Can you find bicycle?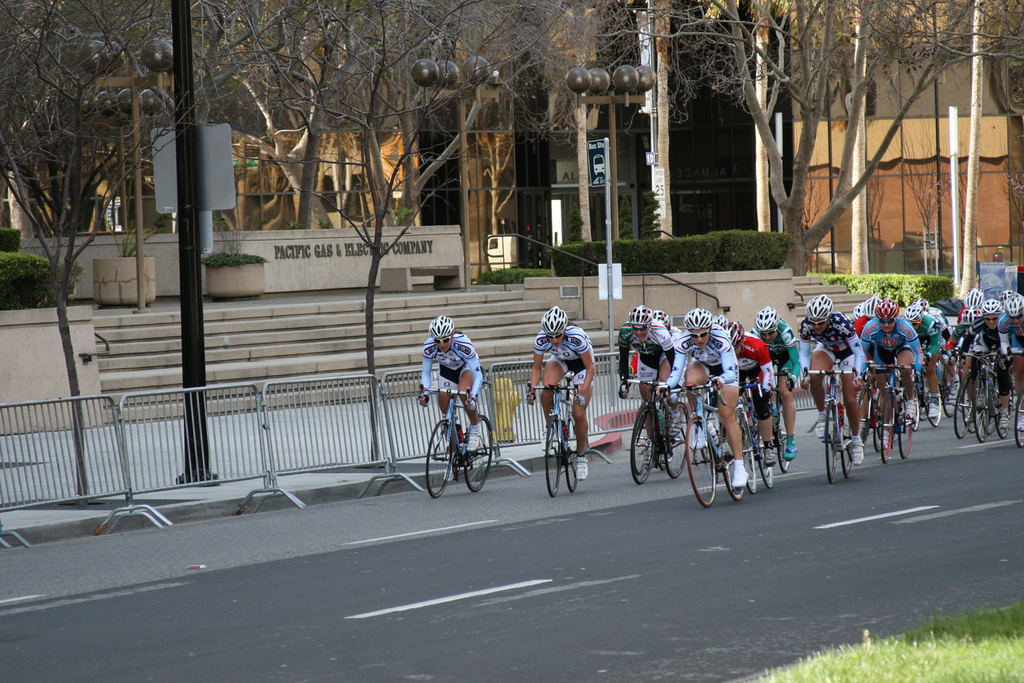
Yes, bounding box: Rect(627, 380, 689, 491).
